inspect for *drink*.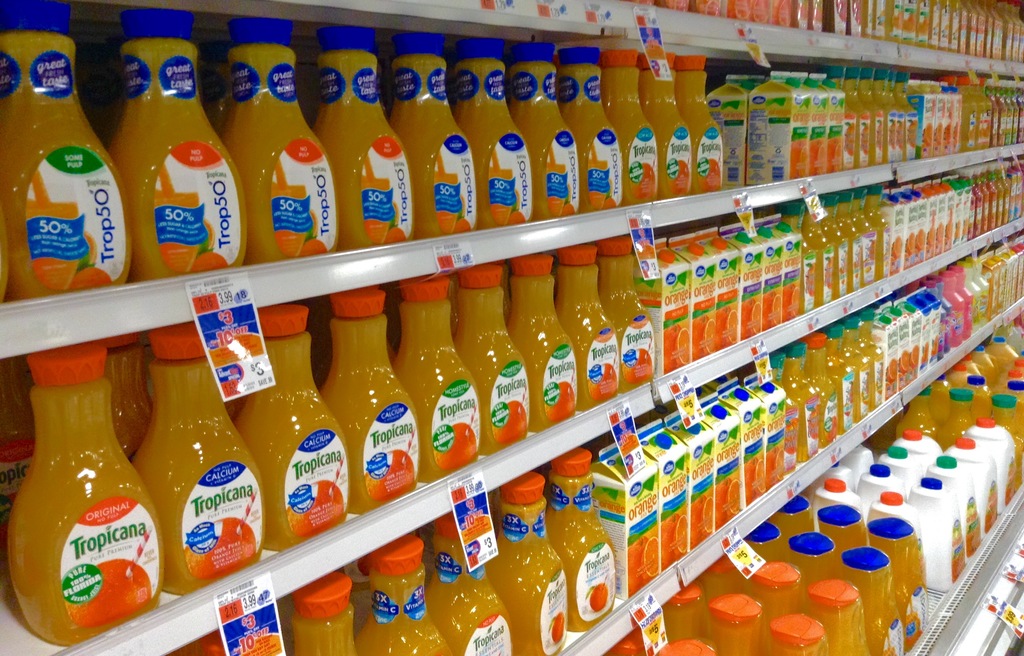
Inspection: 664:406:712:547.
